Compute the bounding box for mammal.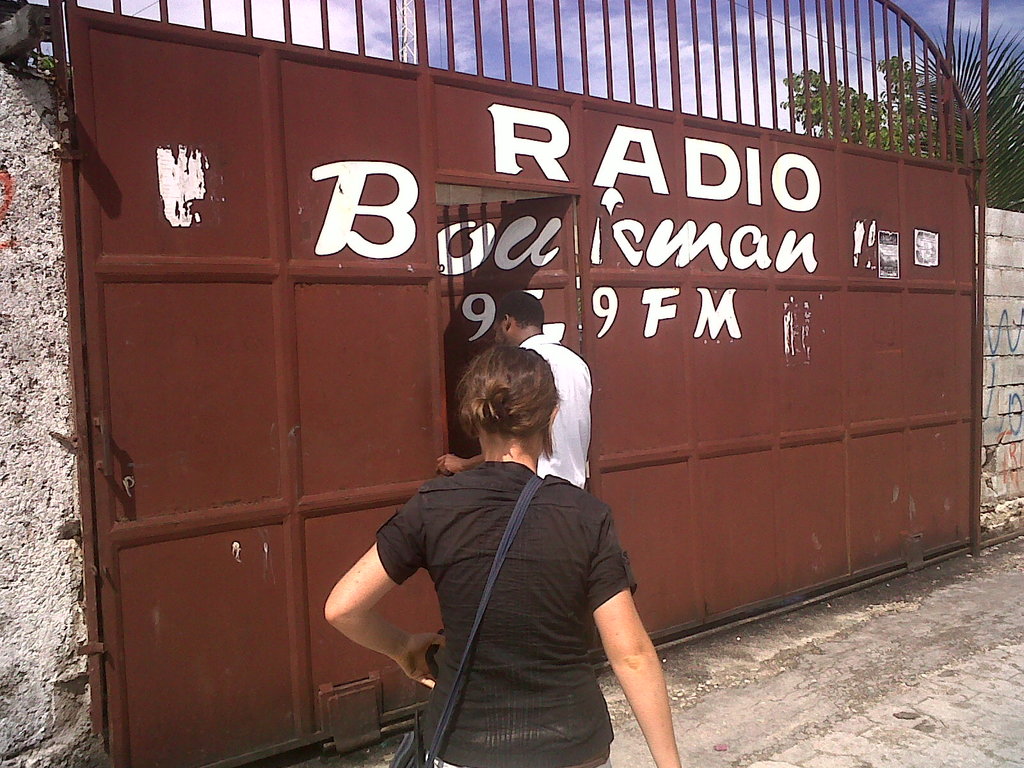
l=295, t=358, r=654, b=756.
